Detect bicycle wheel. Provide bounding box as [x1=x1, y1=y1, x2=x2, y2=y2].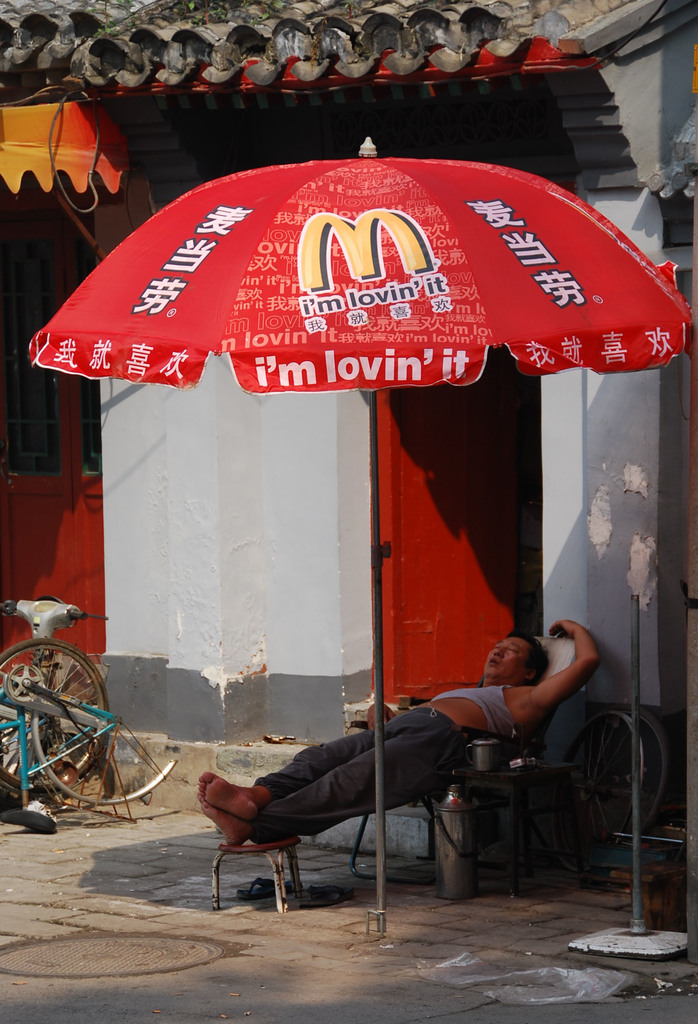
[x1=0, y1=635, x2=112, y2=795].
